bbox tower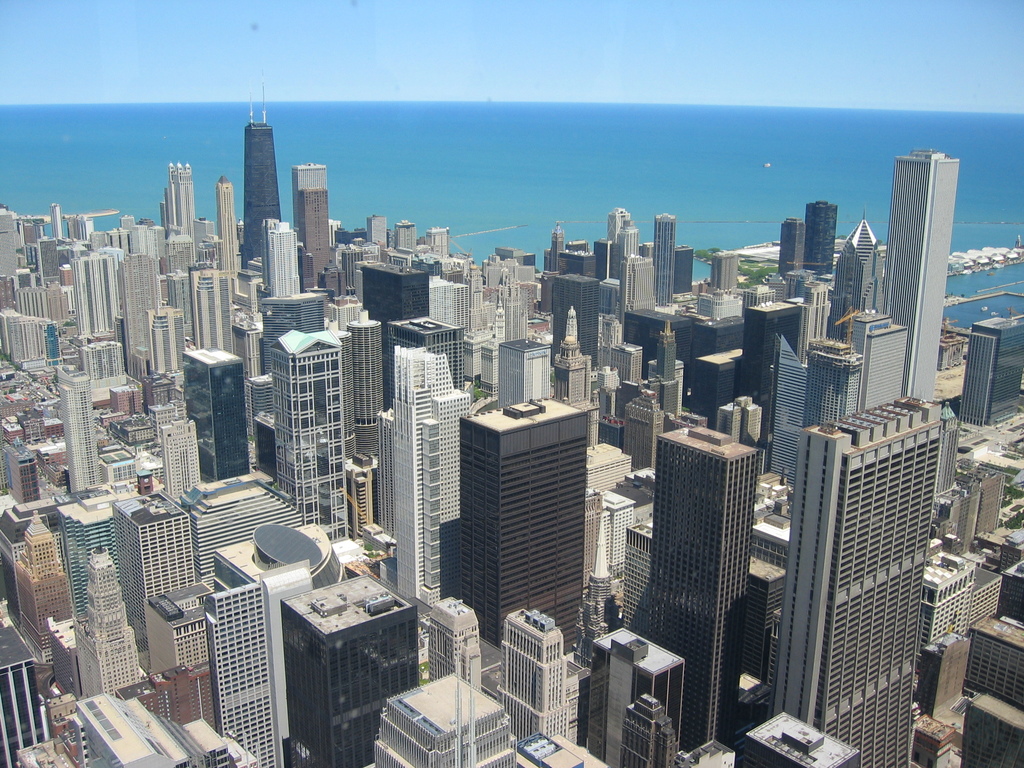
x1=687, y1=282, x2=744, y2=330
